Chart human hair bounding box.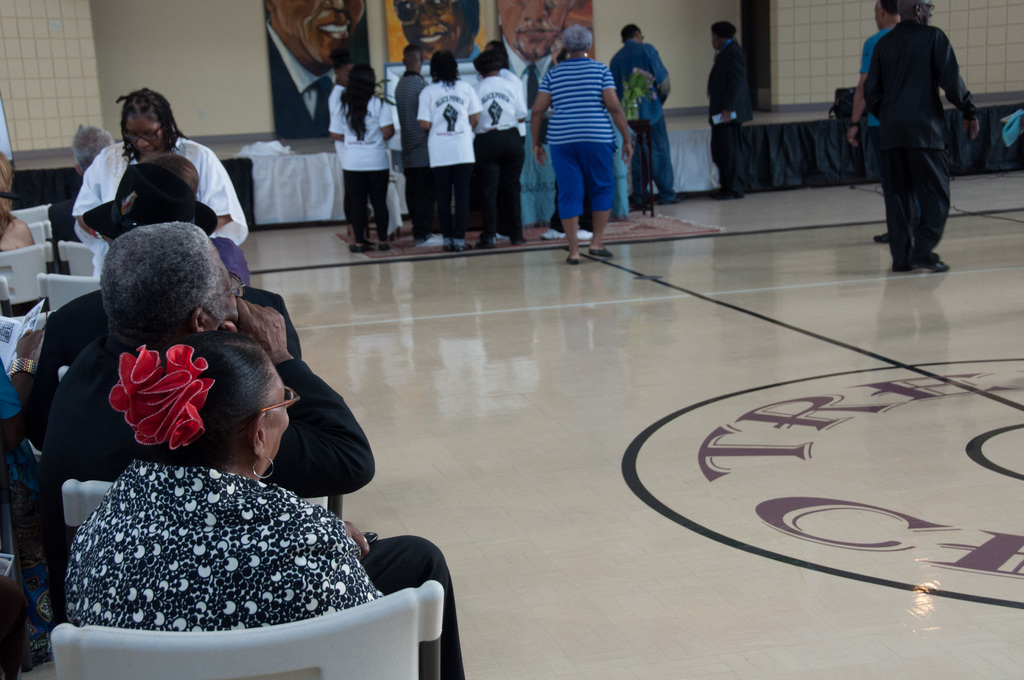
Charted: bbox=[485, 40, 509, 65].
